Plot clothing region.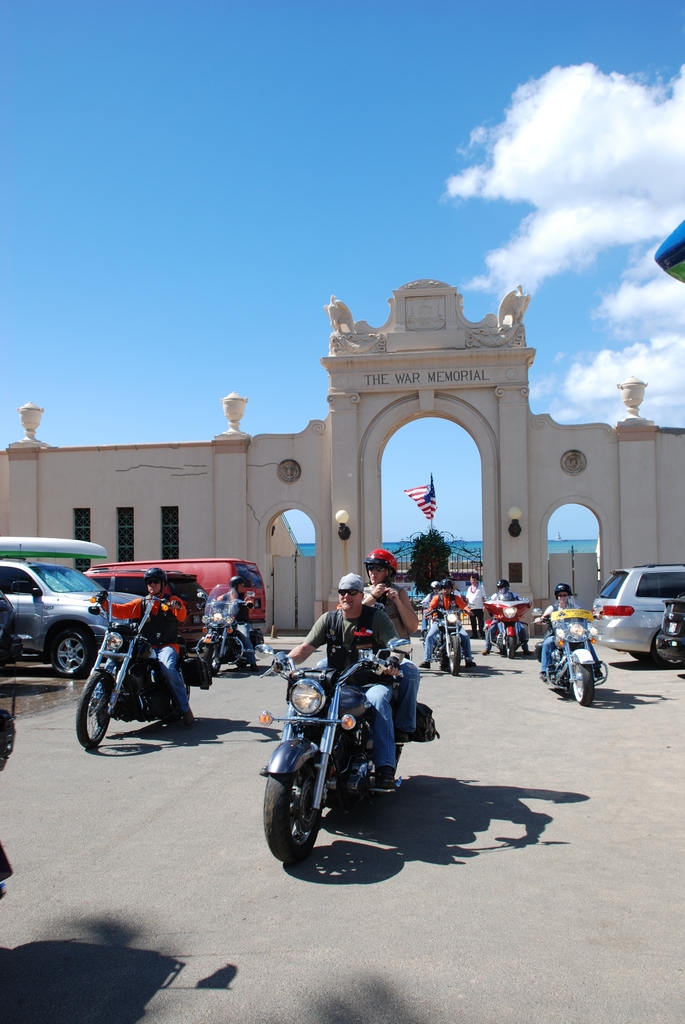
Plotted at {"x1": 425, "y1": 596, "x2": 472, "y2": 663}.
